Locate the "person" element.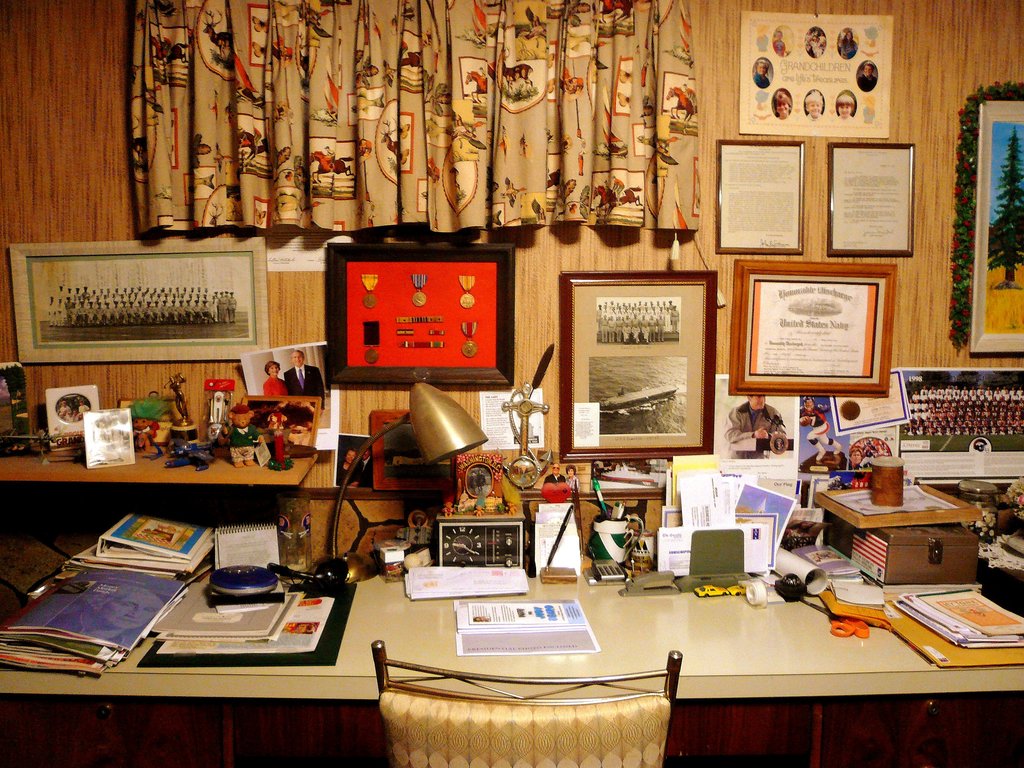
Element bbox: Rect(802, 394, 839, 460).
